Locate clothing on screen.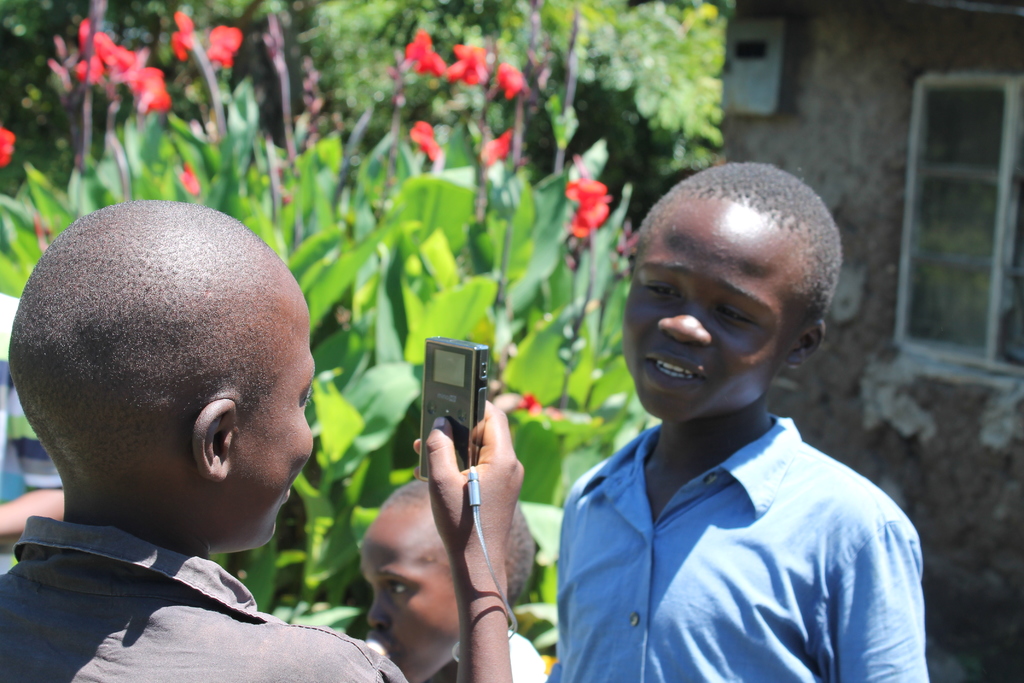
On screen at bbox=[460, 627, 547, 682].
